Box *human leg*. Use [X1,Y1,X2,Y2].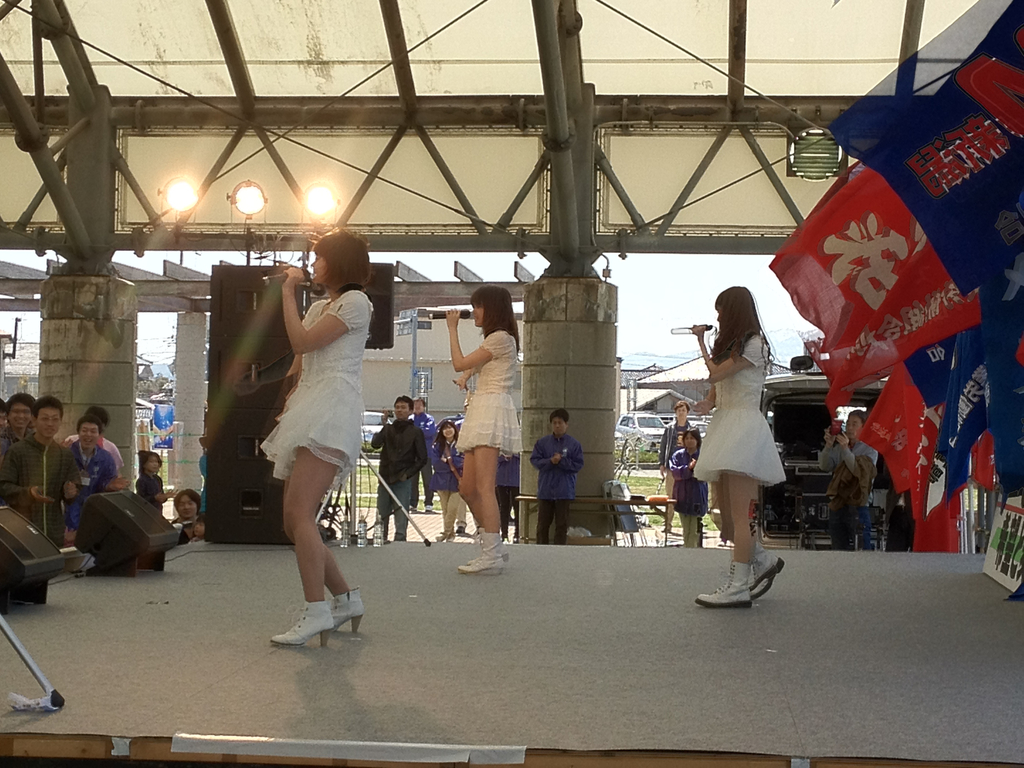
[536,500,553,540].
